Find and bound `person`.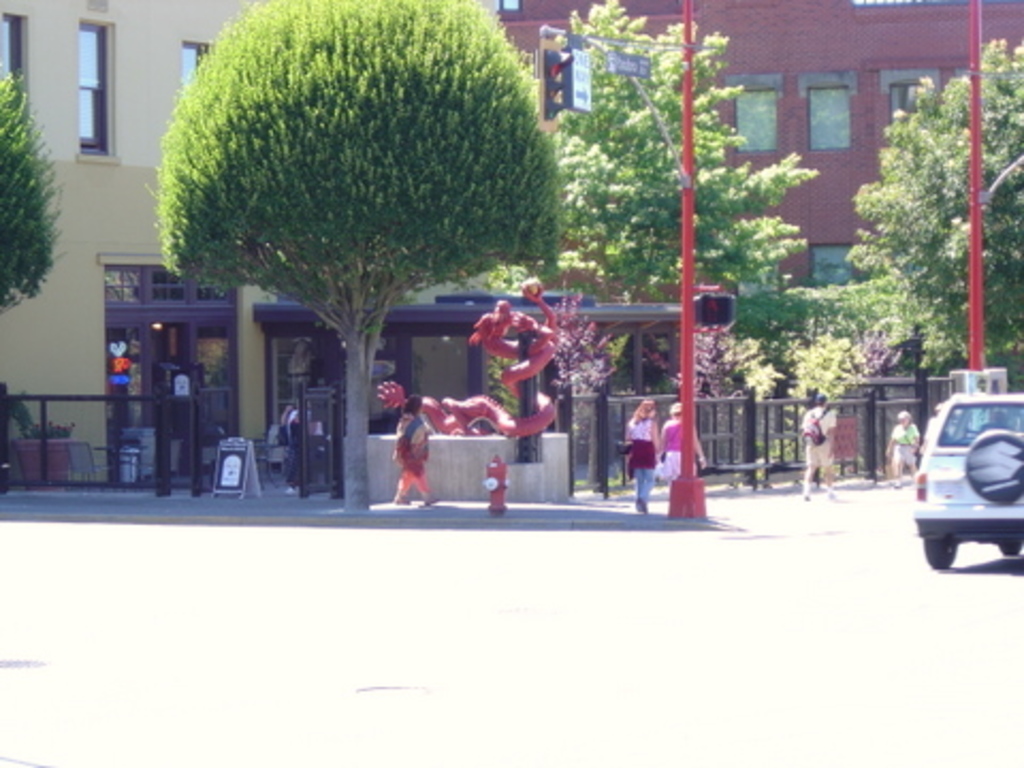
Bound: {"x1": 657, "y1": 399, "x2": 706, "y2": 489}.
